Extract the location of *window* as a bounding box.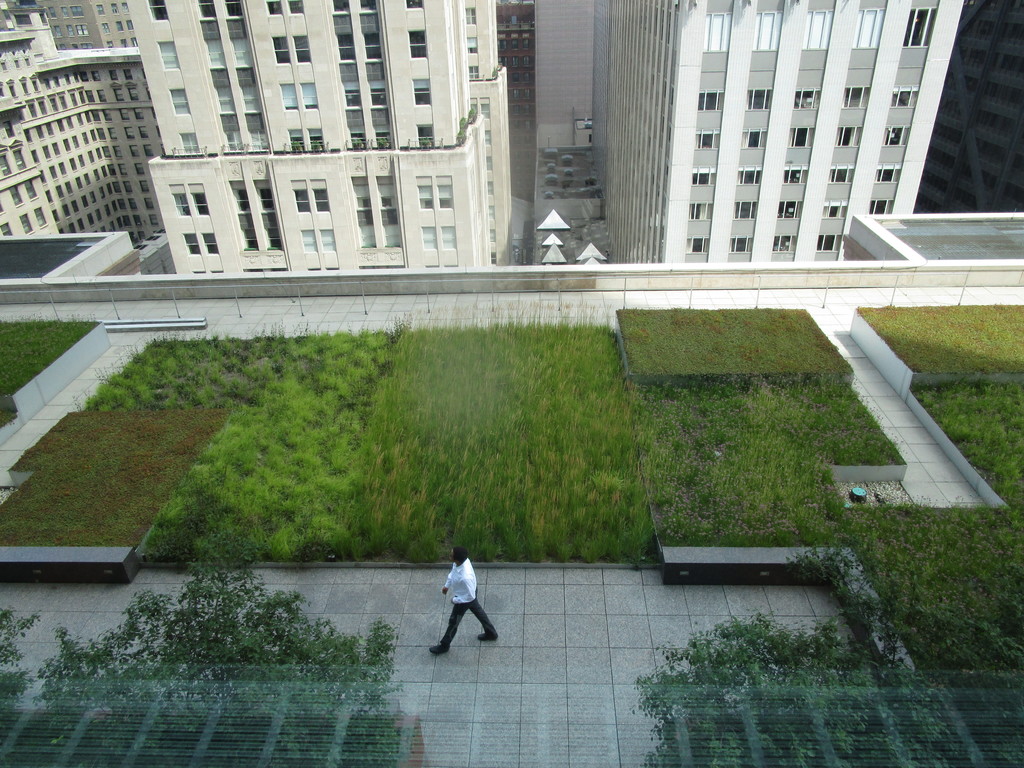
bbox=[485, 178, 496, 200].
